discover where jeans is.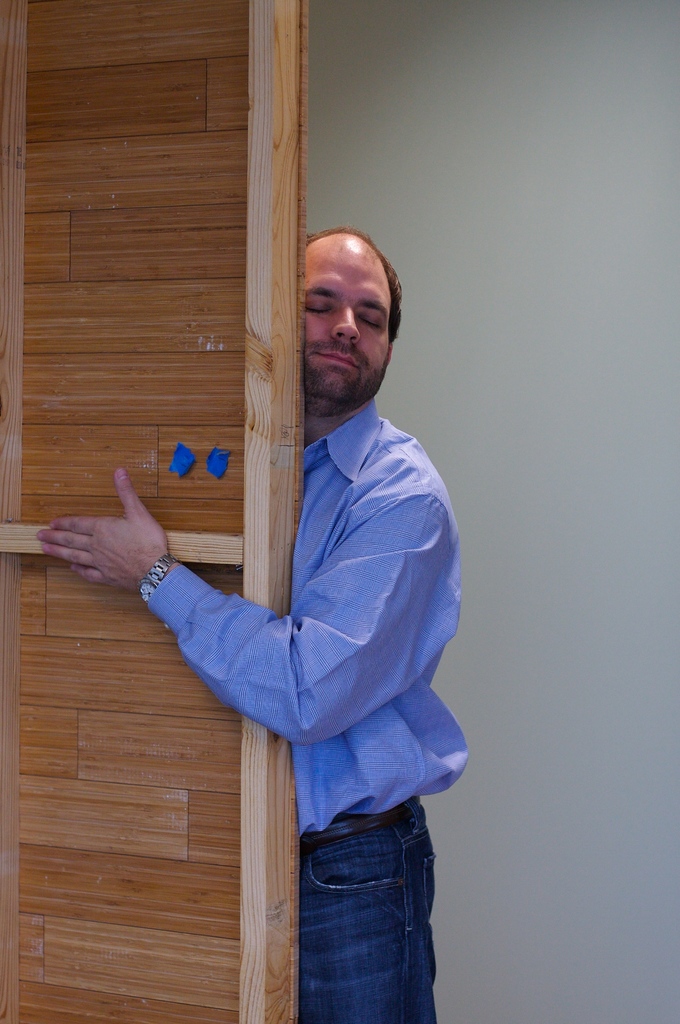
Discovered at l=276, t=814, r=441, b=1017.
